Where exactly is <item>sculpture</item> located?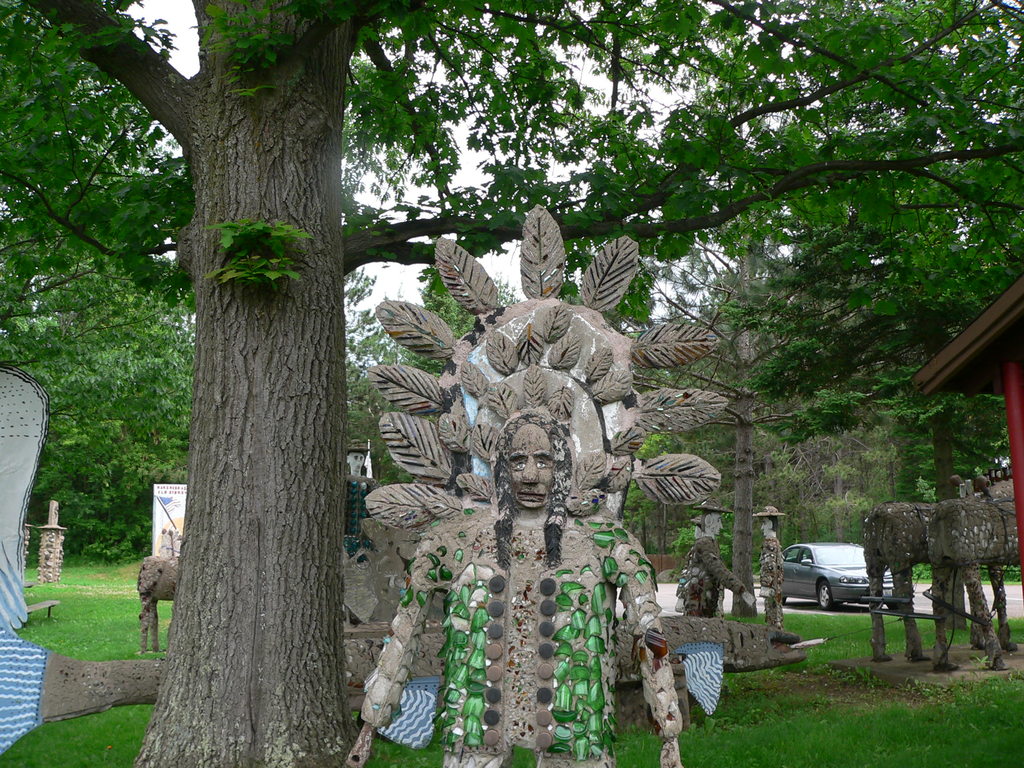
Its bounding box is 760, 503, 783, 627.
